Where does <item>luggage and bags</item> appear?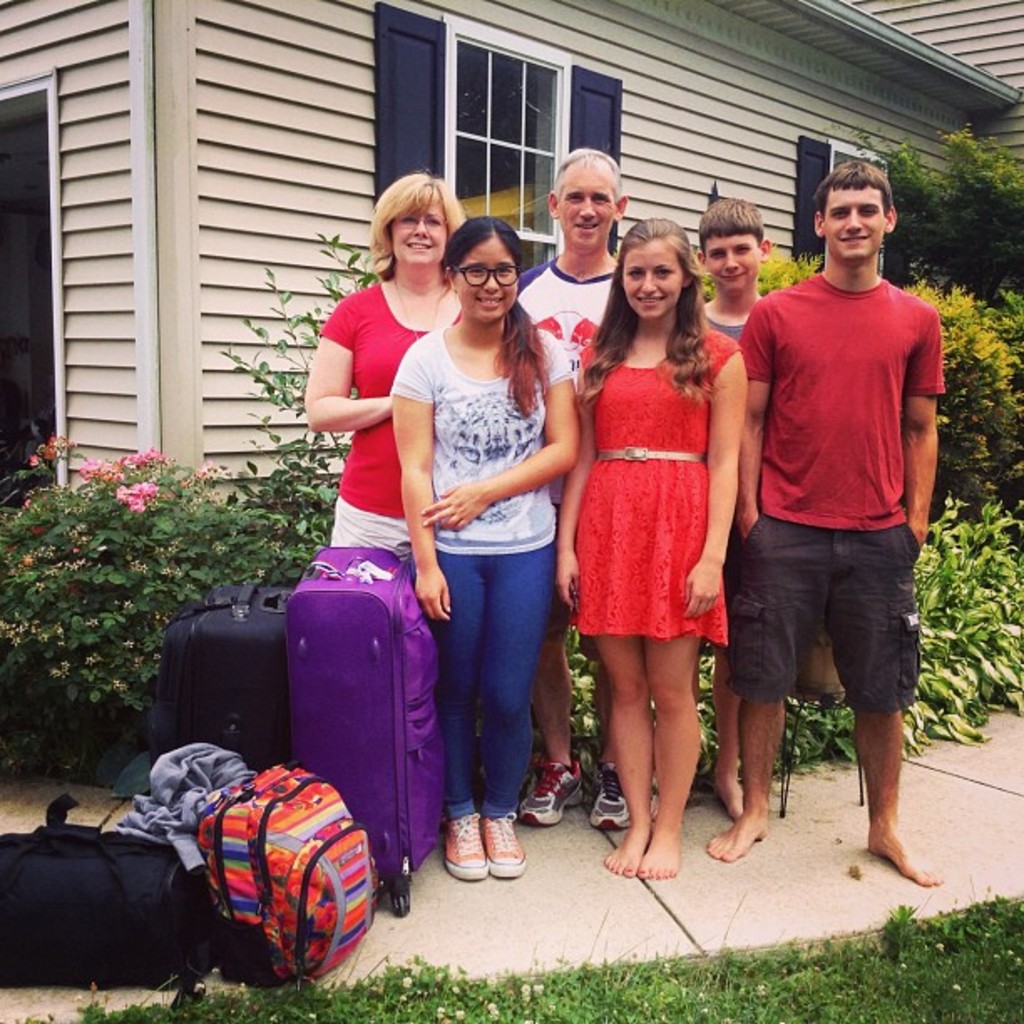
Appears at (left=201, top=760, right=380, bottom=986).
